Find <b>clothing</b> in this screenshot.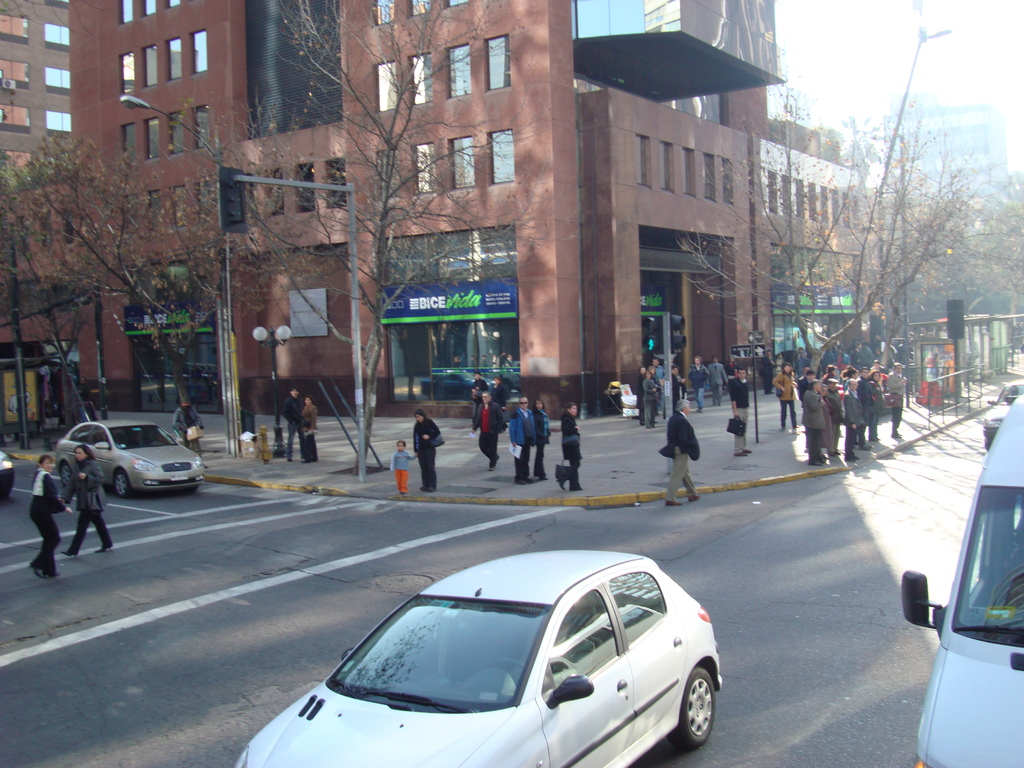
The bounding box for <b>clothing</b> is (x1=886, y1=371, x2=902, y2=431).
